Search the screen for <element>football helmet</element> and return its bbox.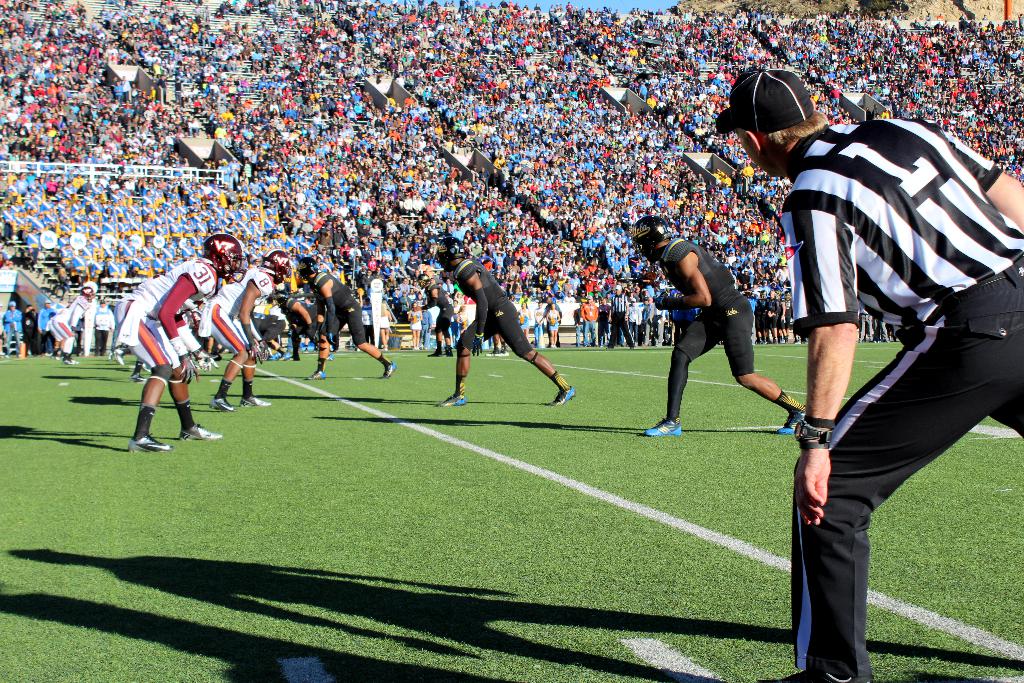
Found: (198, 231, 248, 282).
